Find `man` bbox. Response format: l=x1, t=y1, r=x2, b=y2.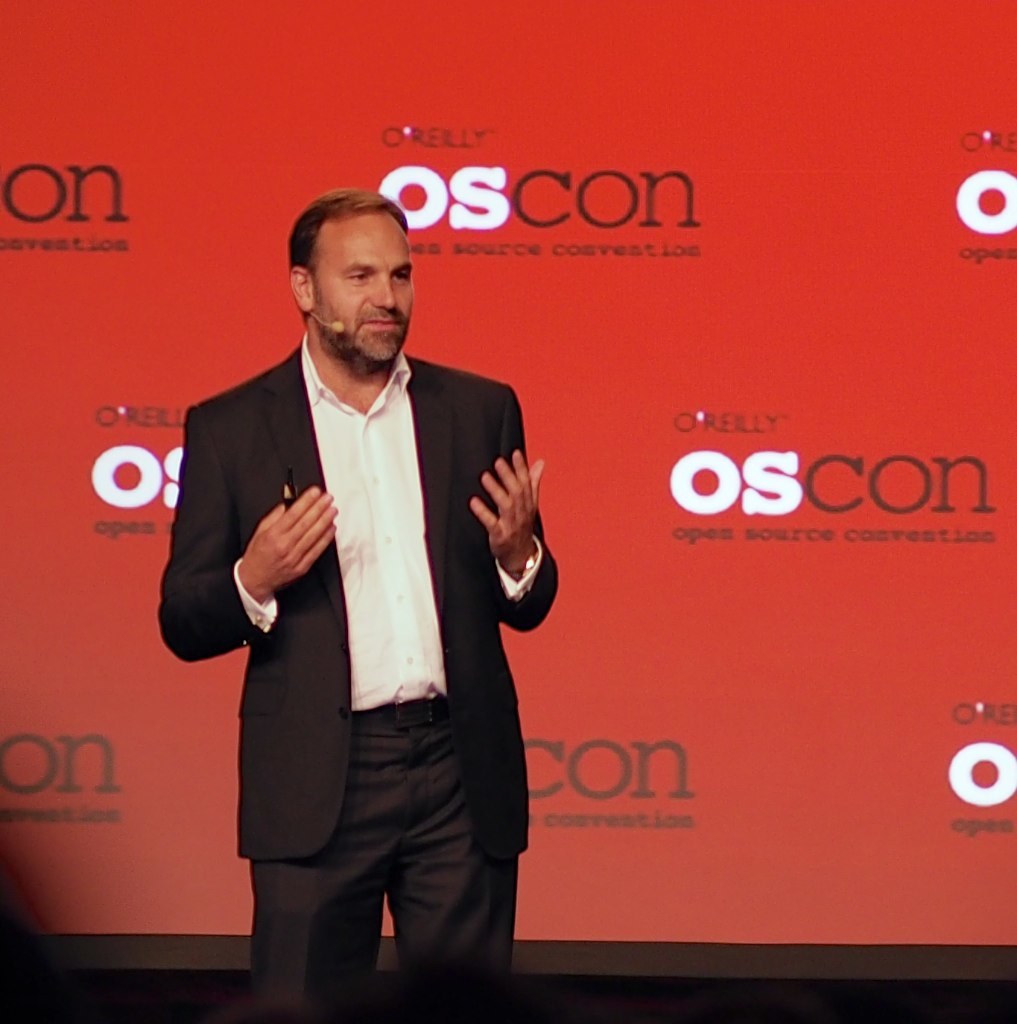
l=156, t=186, r=562, b=1019.
